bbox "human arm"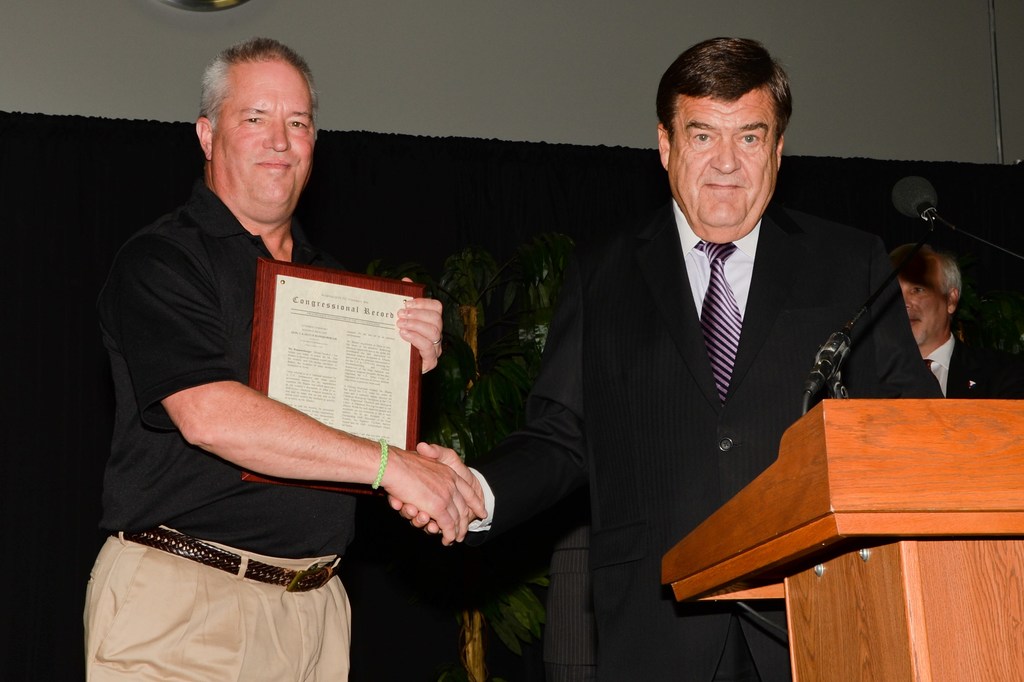
detection(390, 235, 580, 573)
